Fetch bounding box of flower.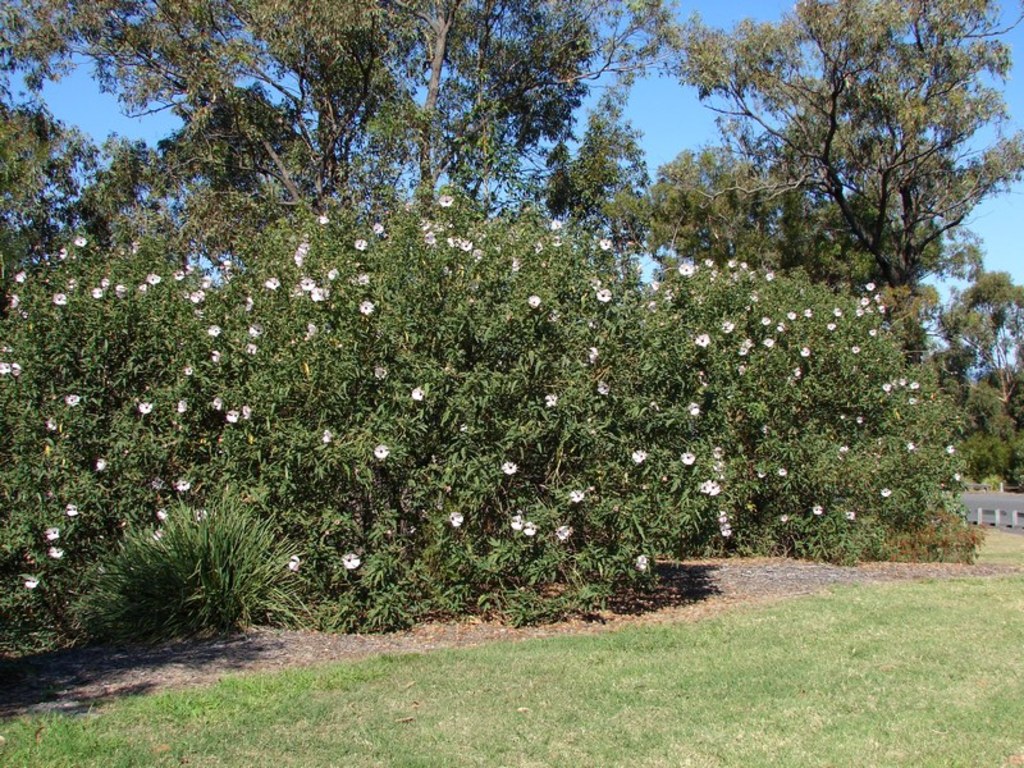
Bbox: [627, 445, 649, 466].
